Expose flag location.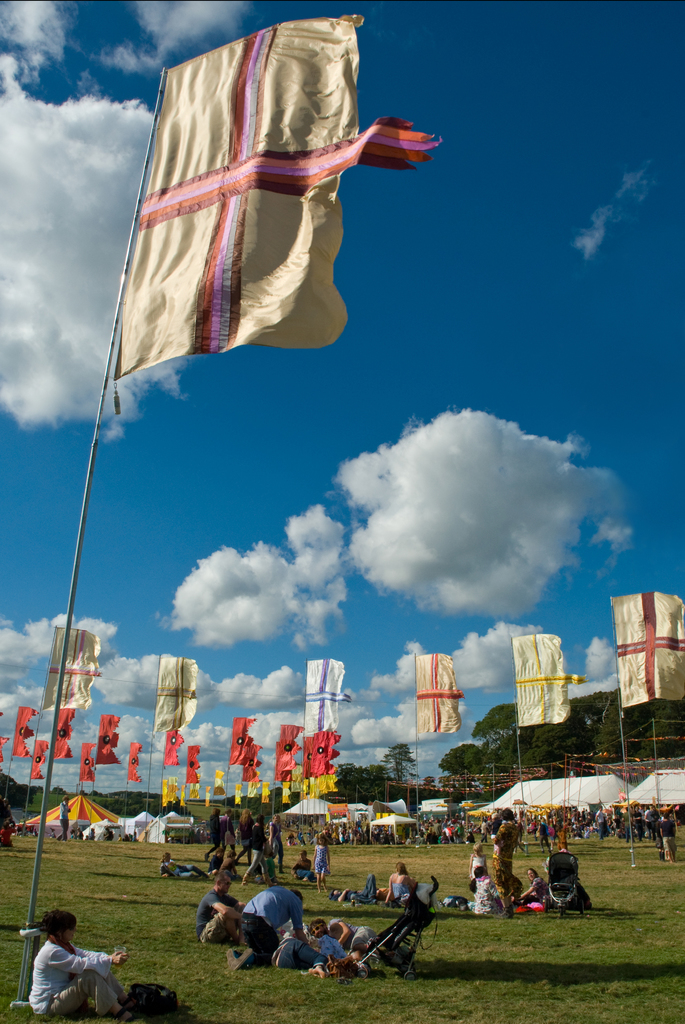
Exposed at {"x1": 205, "y1": 780, "x2": 215, "y2": 811}.
